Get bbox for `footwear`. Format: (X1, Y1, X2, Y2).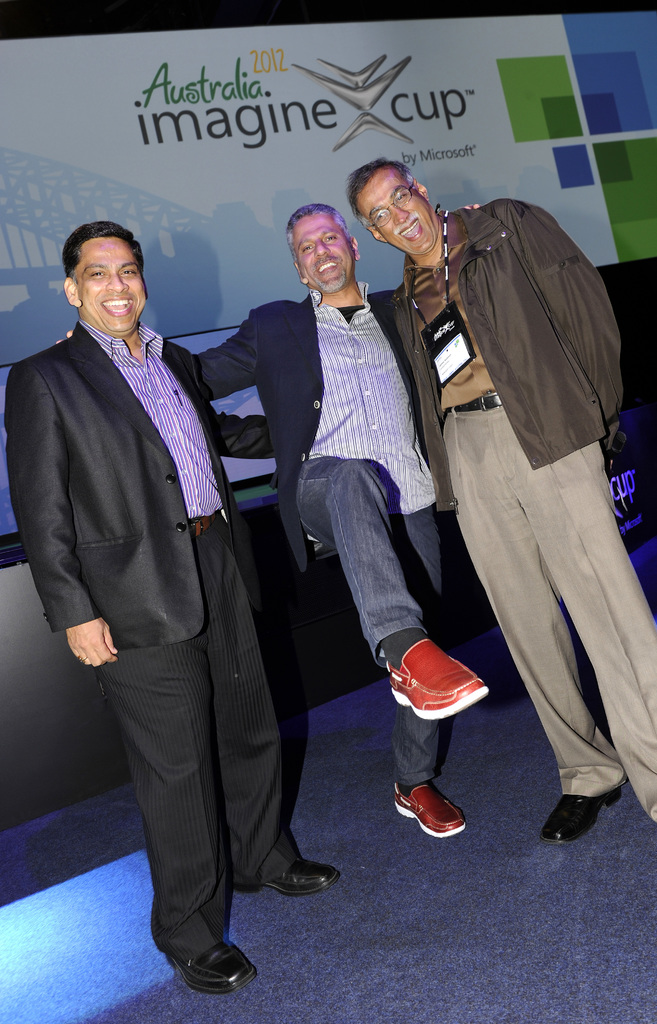
(259, 855, 343, 899).
